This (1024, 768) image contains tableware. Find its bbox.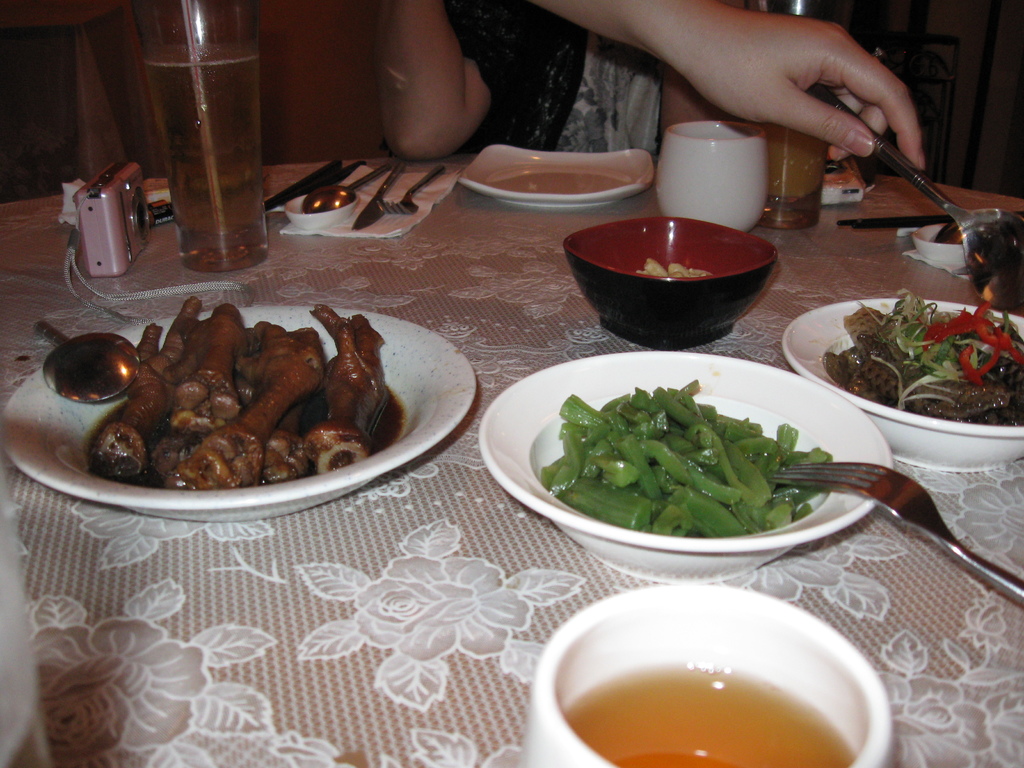
377:168:444:214.
